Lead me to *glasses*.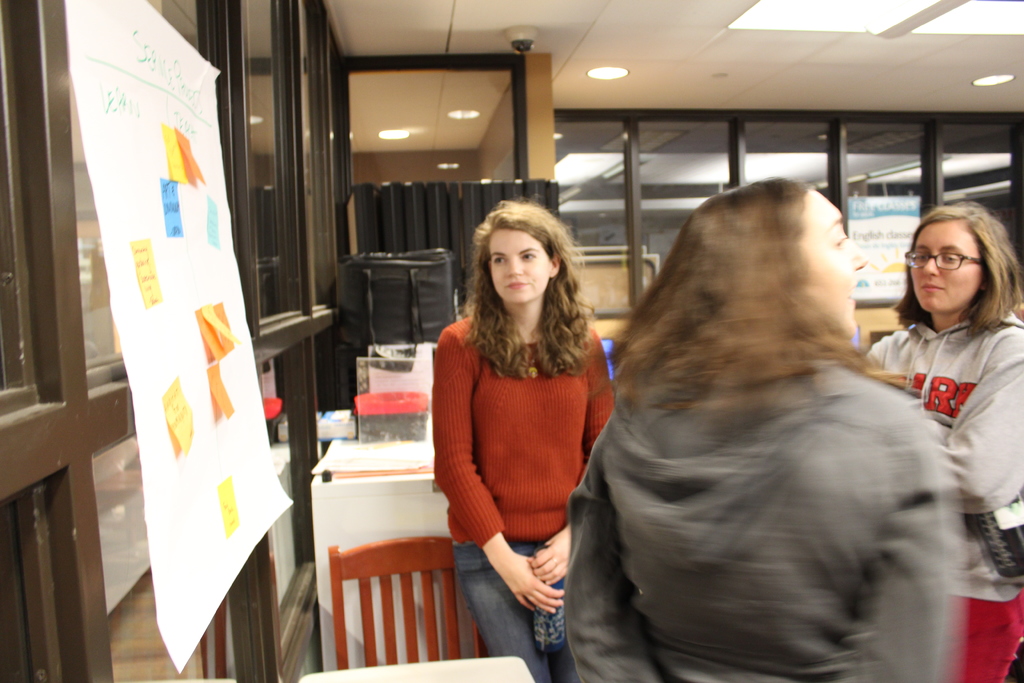
Lead to 905, 249, 986, 276.
